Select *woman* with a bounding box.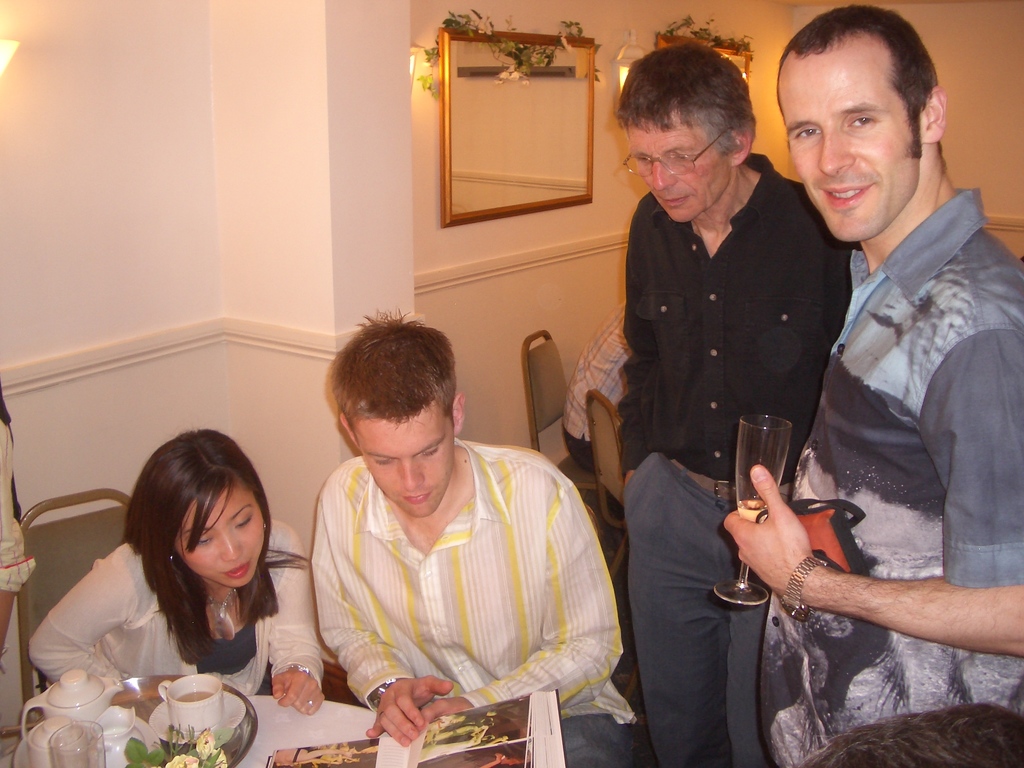
[29,438,324,740].
